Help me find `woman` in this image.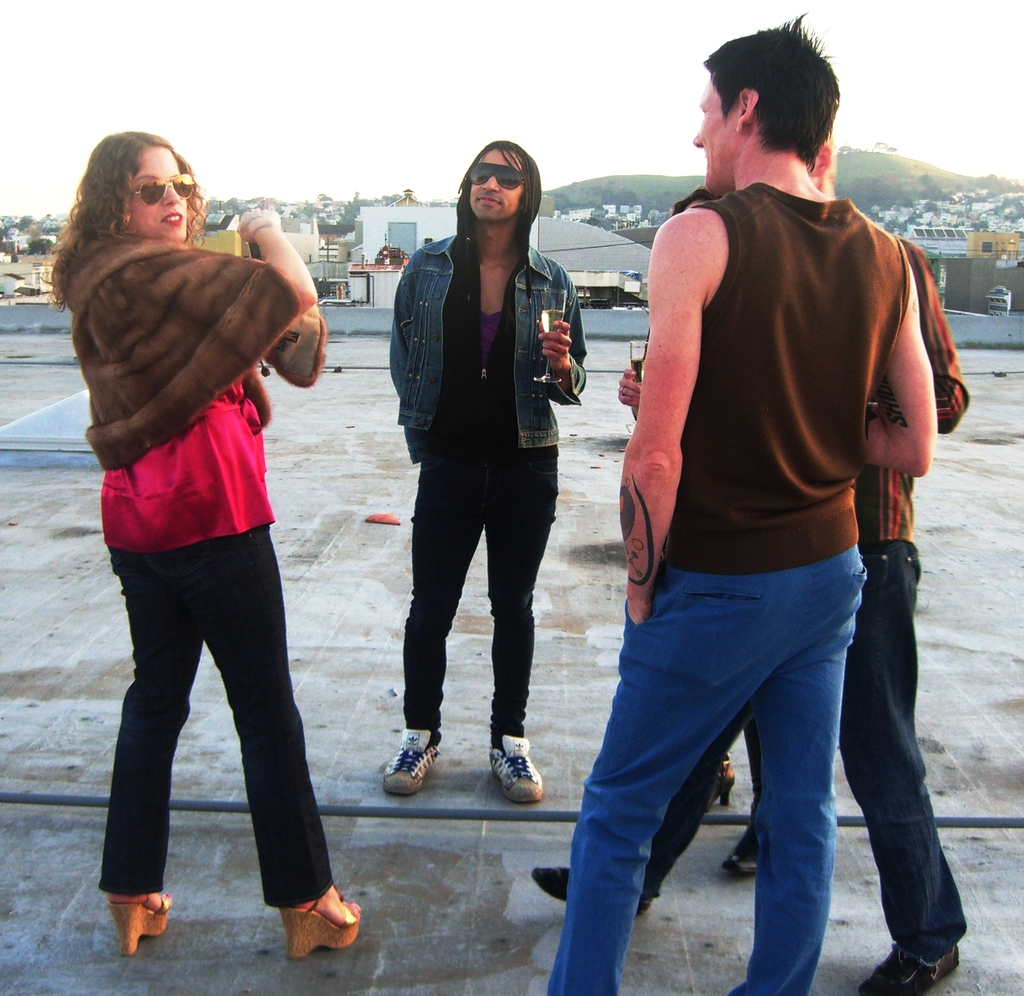
Found it: l=39, t=129, r=363, b=958.
